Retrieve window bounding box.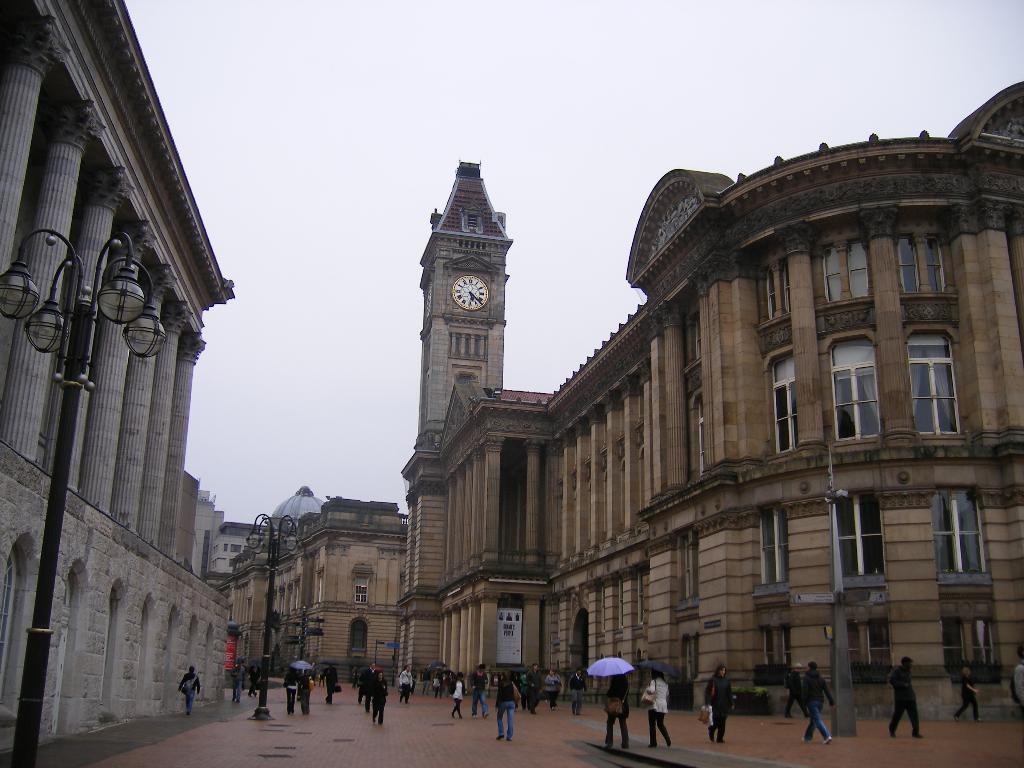
Bounding box: x1=816, y1=239, x2=865, y2=308.
